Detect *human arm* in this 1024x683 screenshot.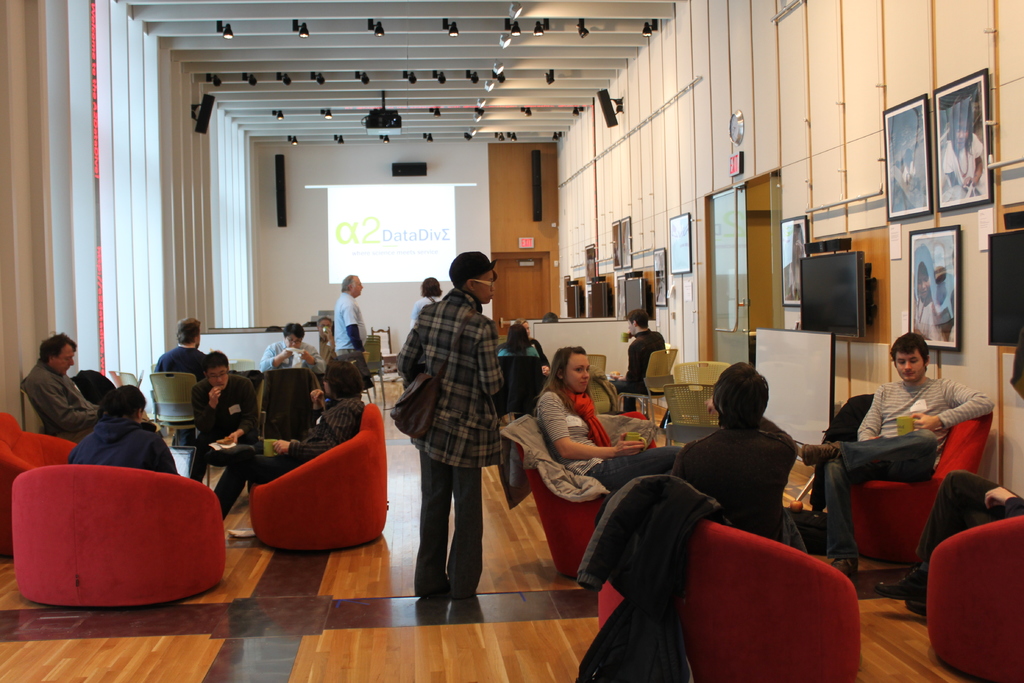
Detection: rect(478, 322, 508, 403).
